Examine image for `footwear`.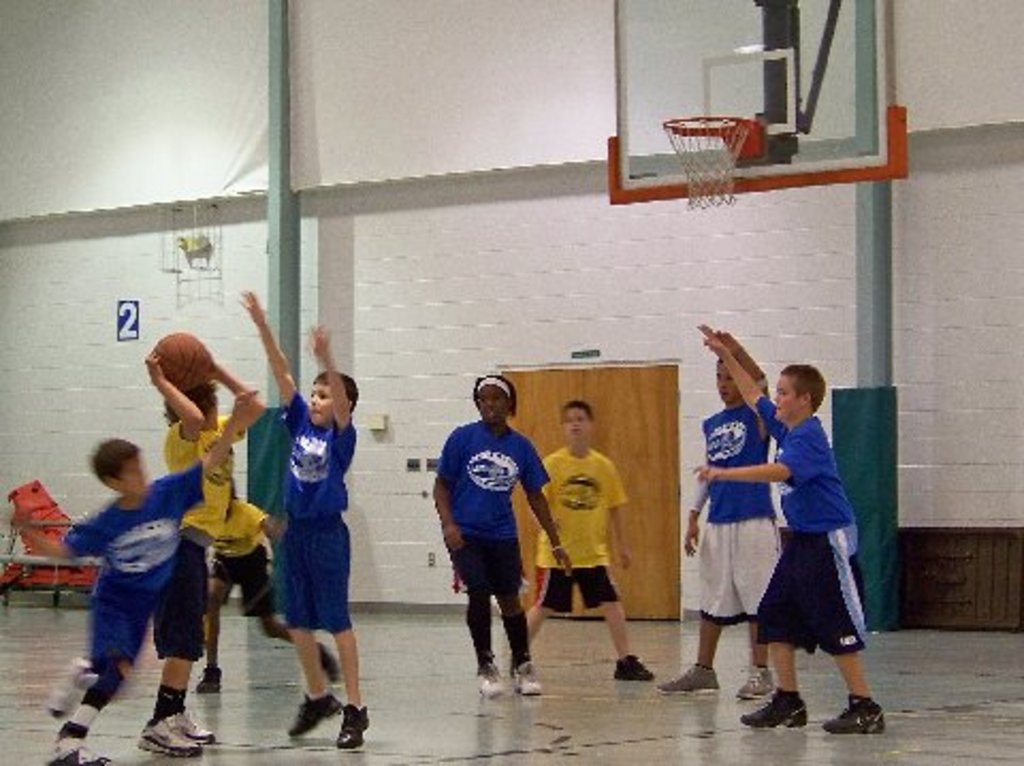
Examination result: box=[478, 666, 503, 696].
